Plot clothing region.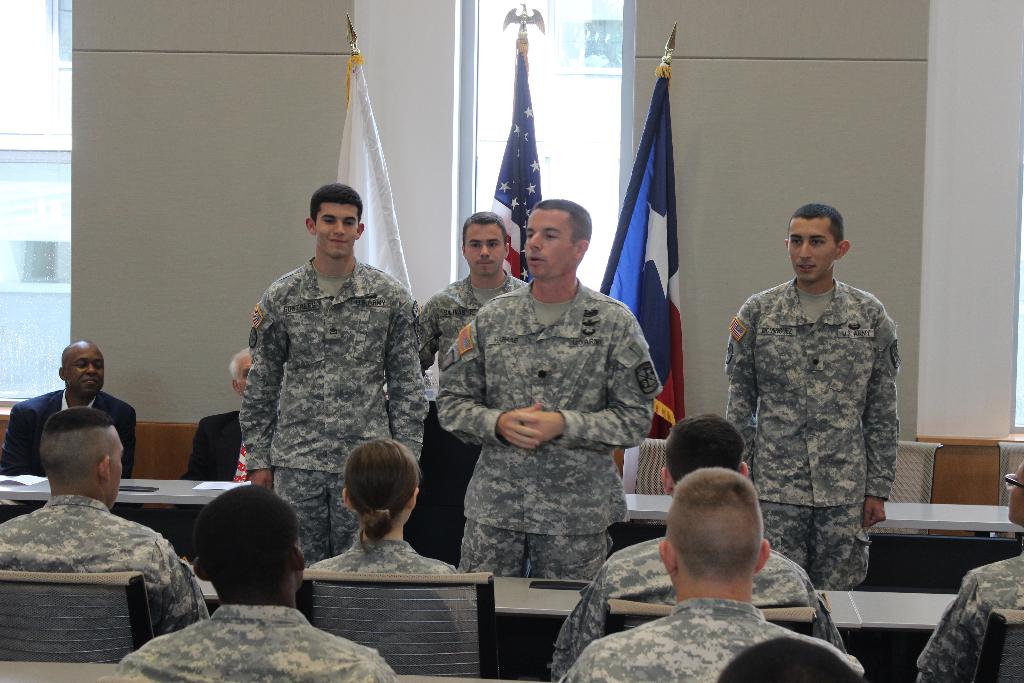
Plotted at region(122, 598, 403, 682).
